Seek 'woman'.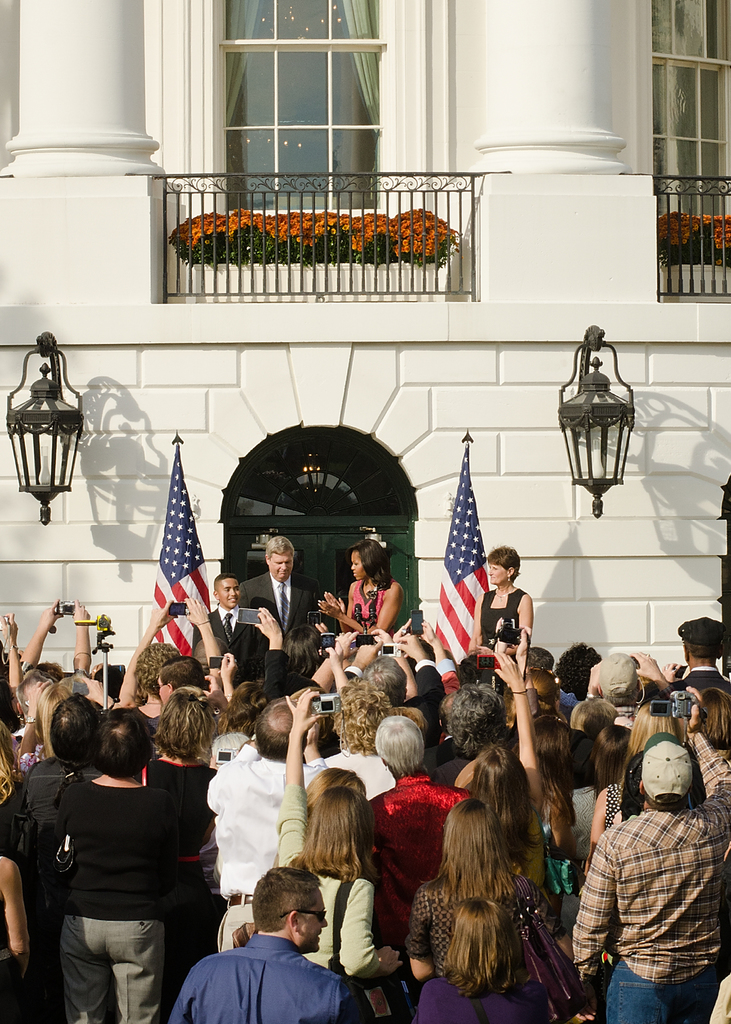
l=19, t=677, r=86, b=790.
